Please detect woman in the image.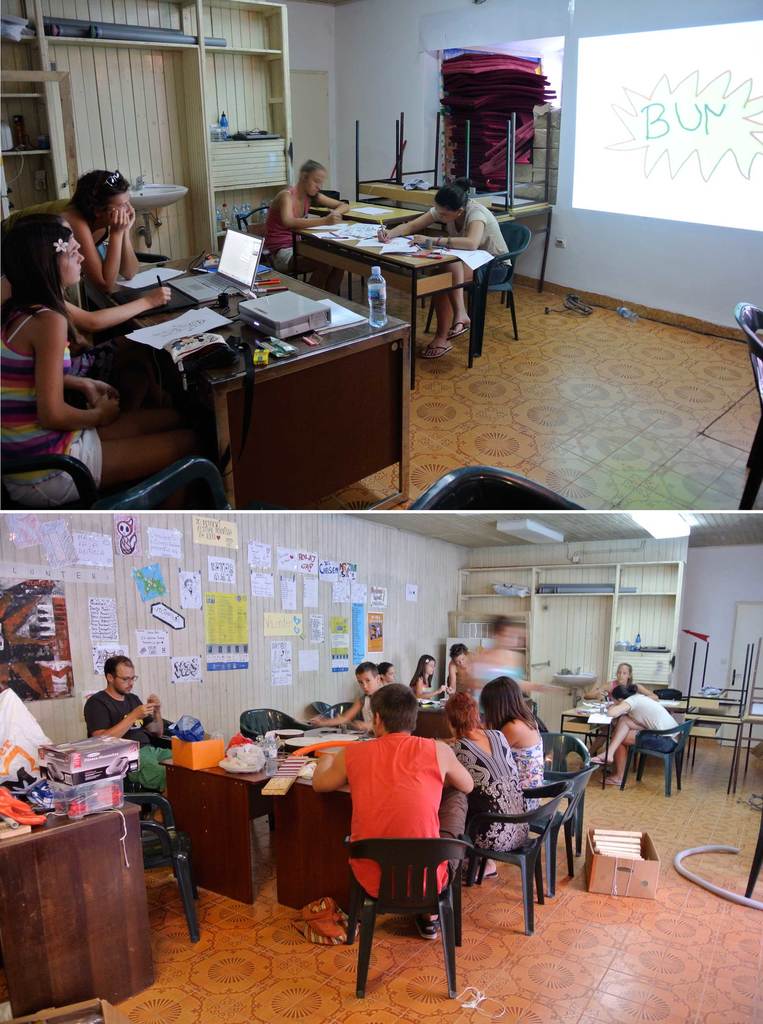
pyautogui.locateOnScreen(590, 685, 680, 785).
